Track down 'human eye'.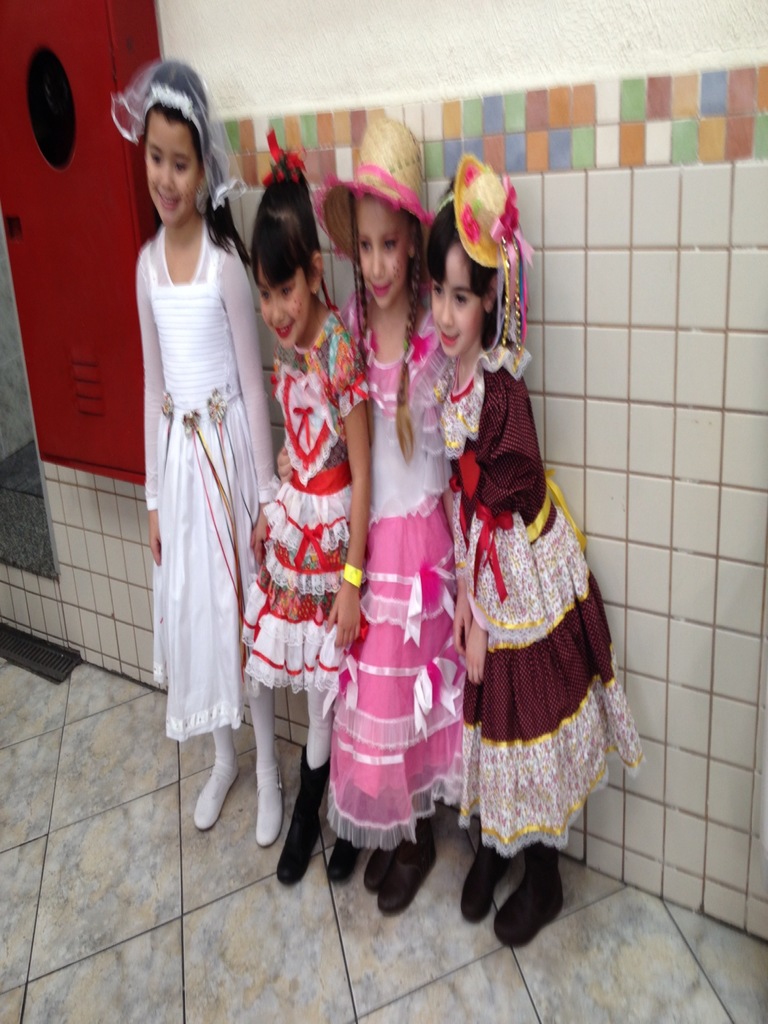
Tracked to box=[175, 161, 186, 173].
